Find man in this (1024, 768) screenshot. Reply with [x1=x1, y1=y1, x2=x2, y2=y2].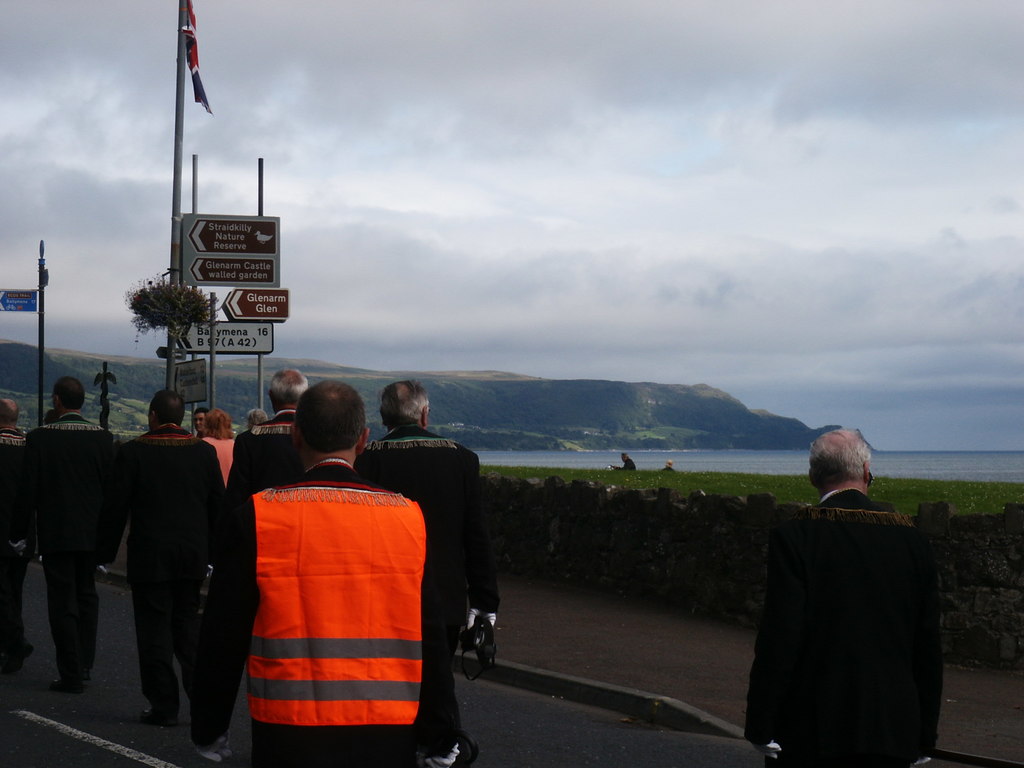
[x1=192, y1=406, x2=204, y2=440].
